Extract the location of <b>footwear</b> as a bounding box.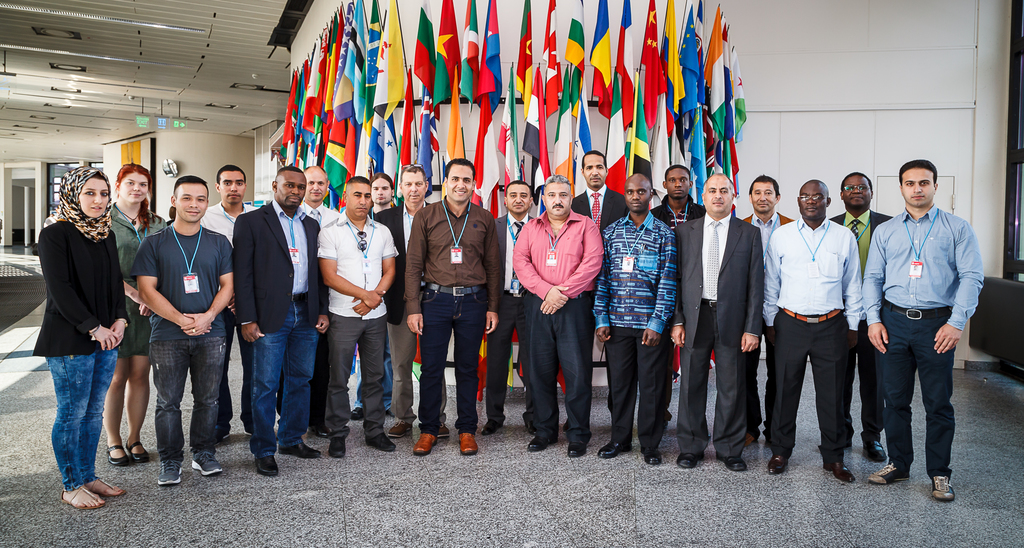
box=[933, 474, 956, 502].
